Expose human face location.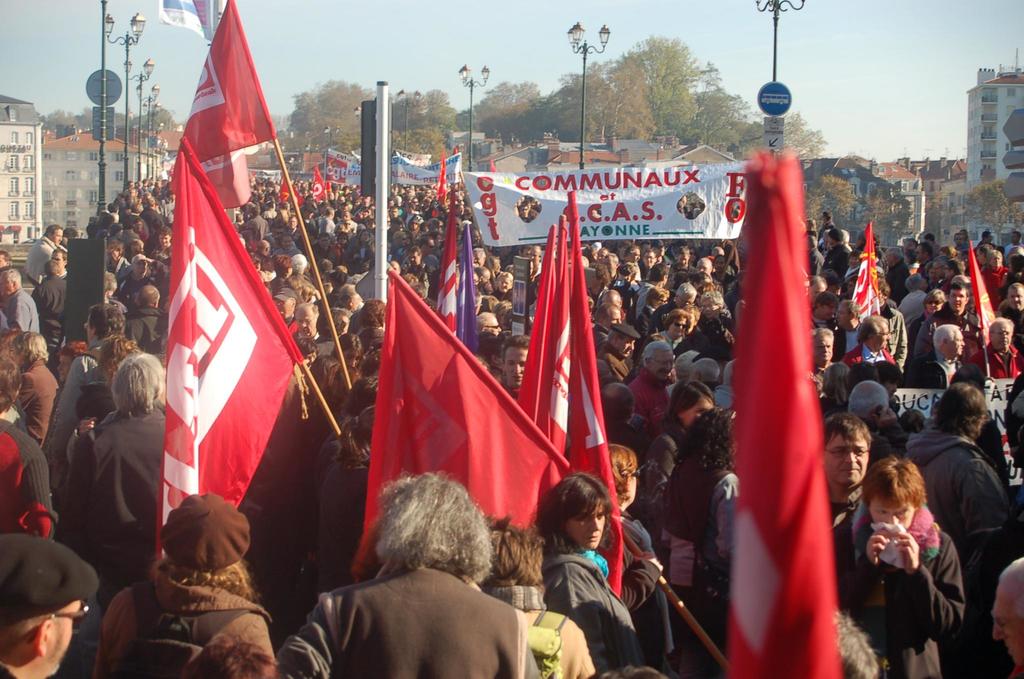
Exposed at <bbox>680, 297, 694, 305</bbox>.
